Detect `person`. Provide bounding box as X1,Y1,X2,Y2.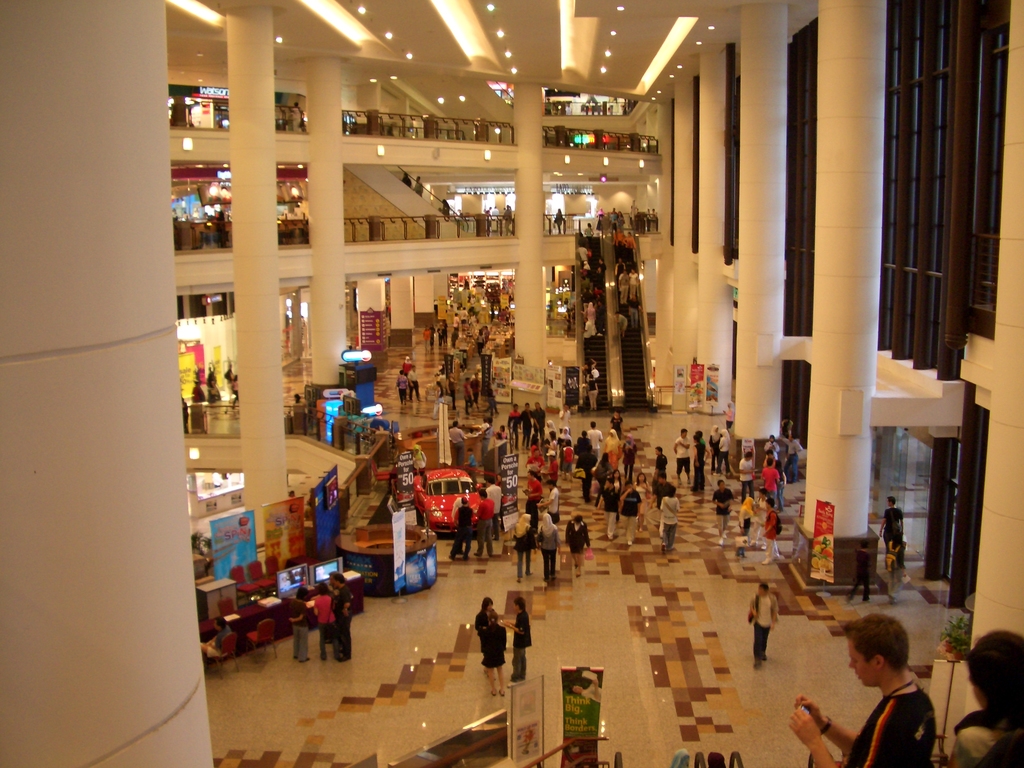
205,360,218,389.
